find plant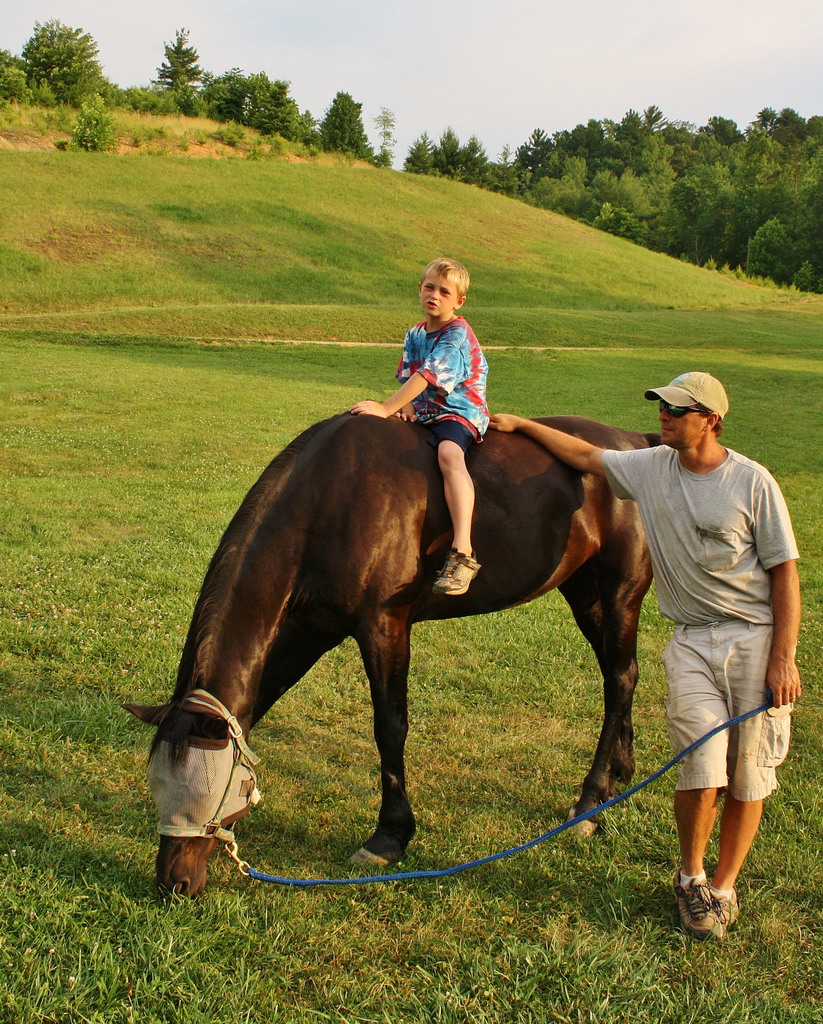
box(131, 132, 140, 147)
